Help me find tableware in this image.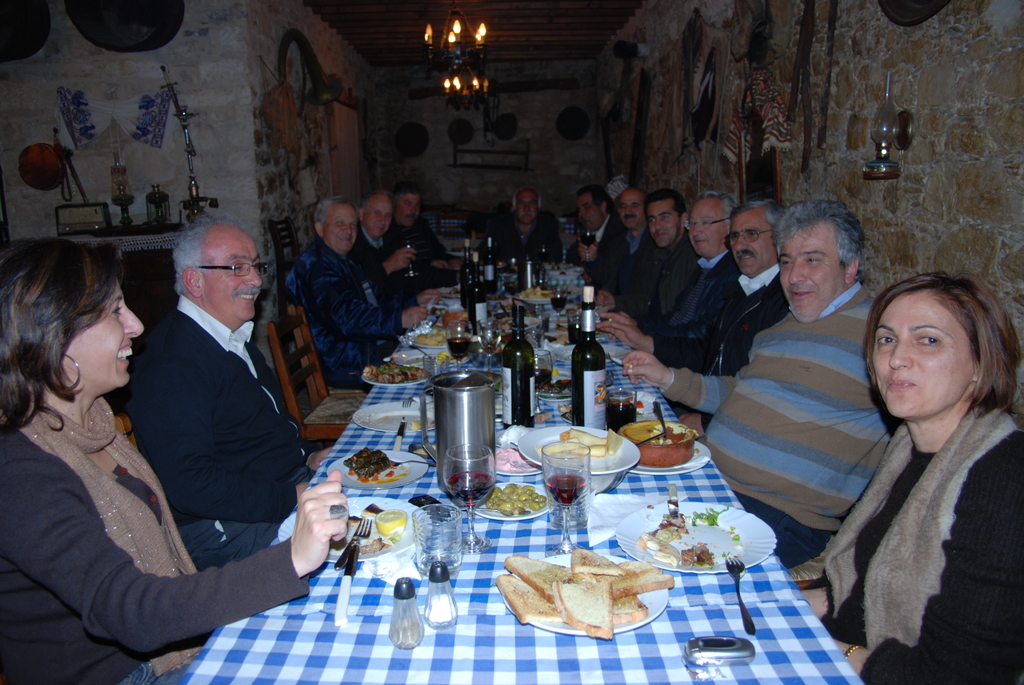
Found it: left=387, top=457, right=436, bottom=464.
